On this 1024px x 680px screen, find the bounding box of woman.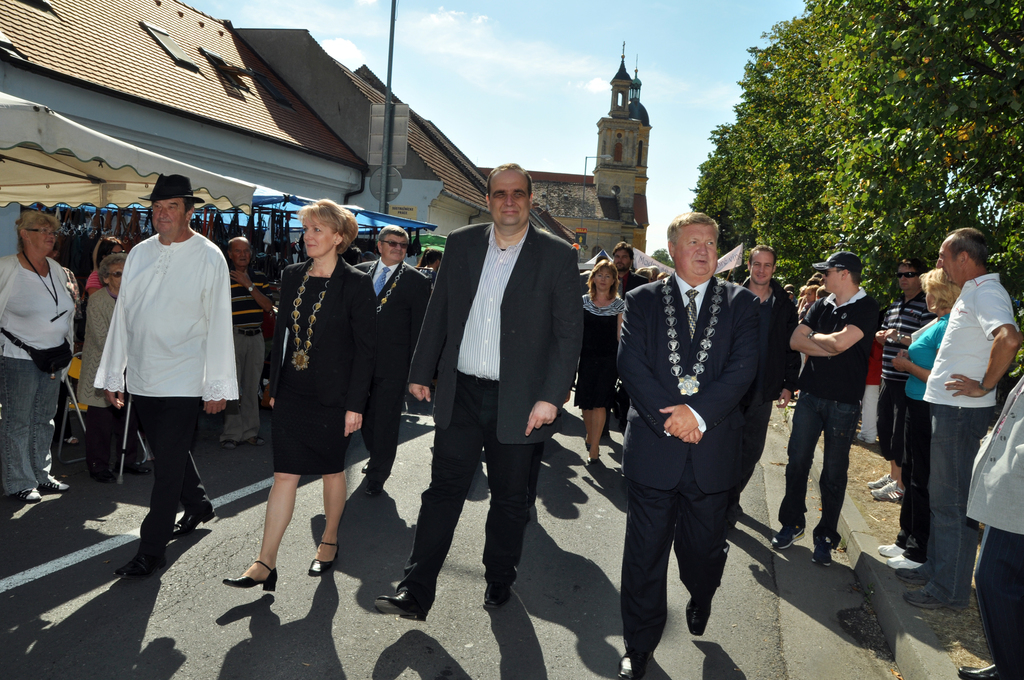
Bounding box: [left=85, top=236, right=121, bottom=293].
